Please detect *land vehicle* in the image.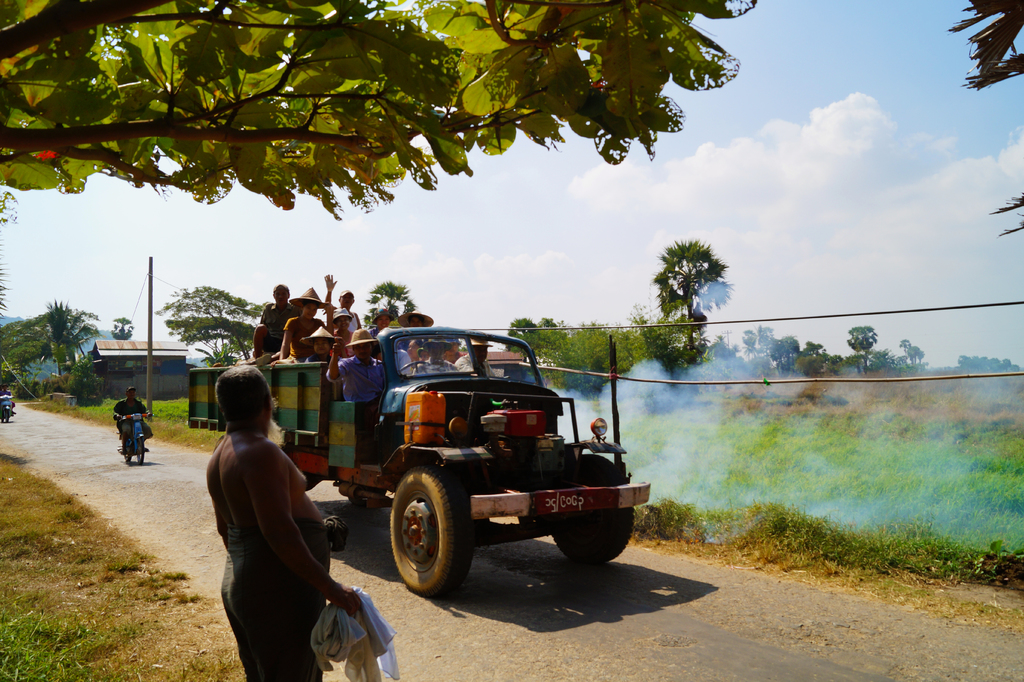
(x1=190, y1=325, x2=652, y2=594).
